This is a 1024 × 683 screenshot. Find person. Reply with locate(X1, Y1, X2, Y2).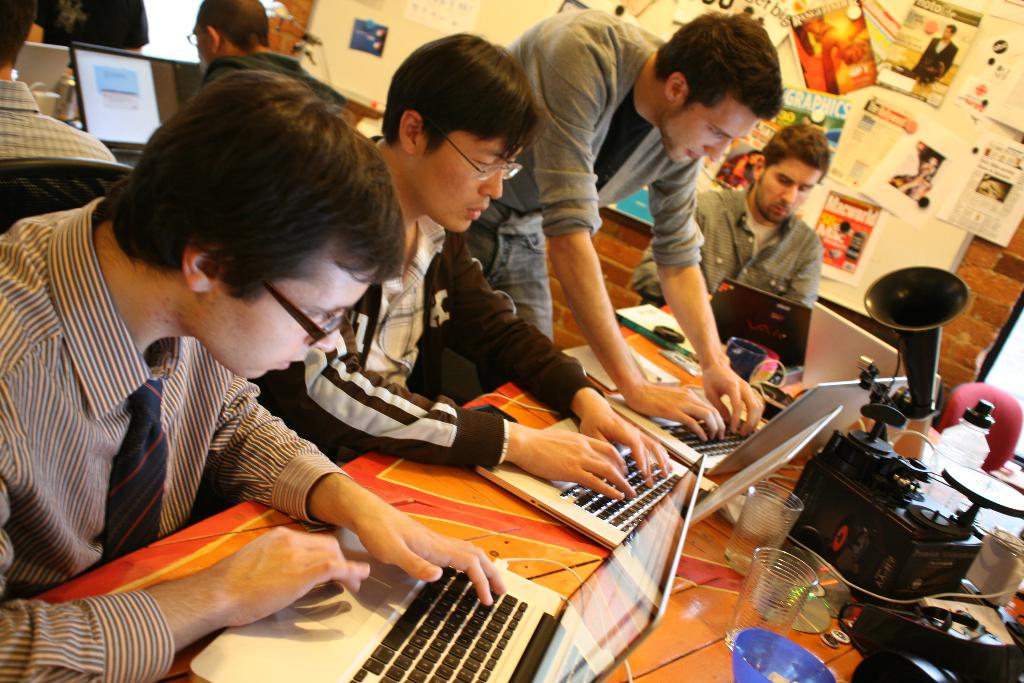
locate(0, 1, 124, 199).
